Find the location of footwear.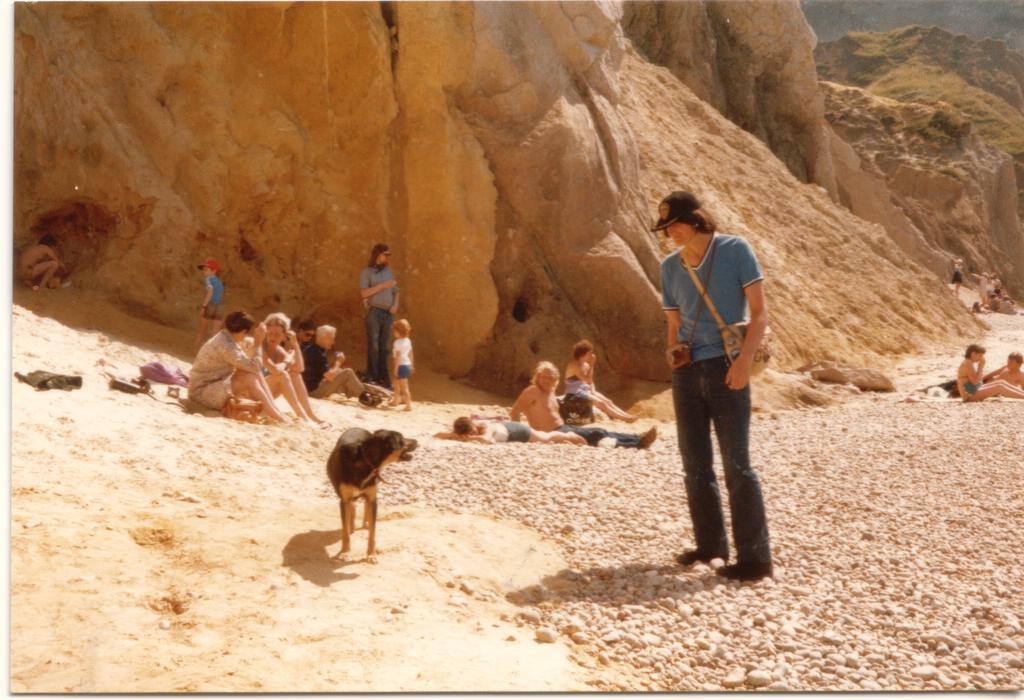
Location: (719, 559, 775, 579).
